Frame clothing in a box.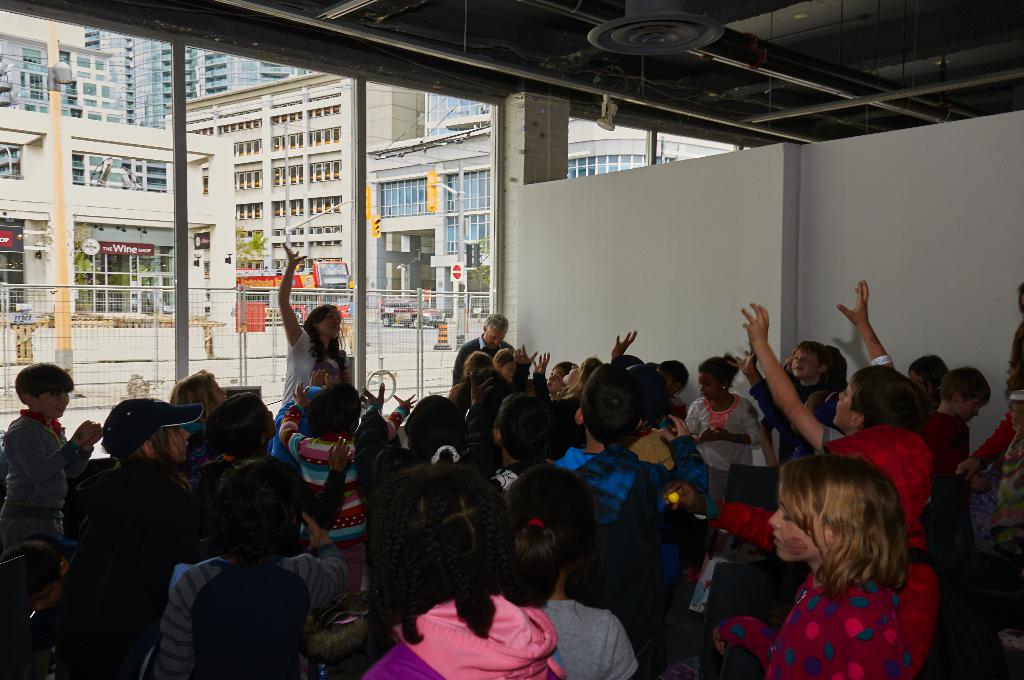
[361, 590, 561, 679].
